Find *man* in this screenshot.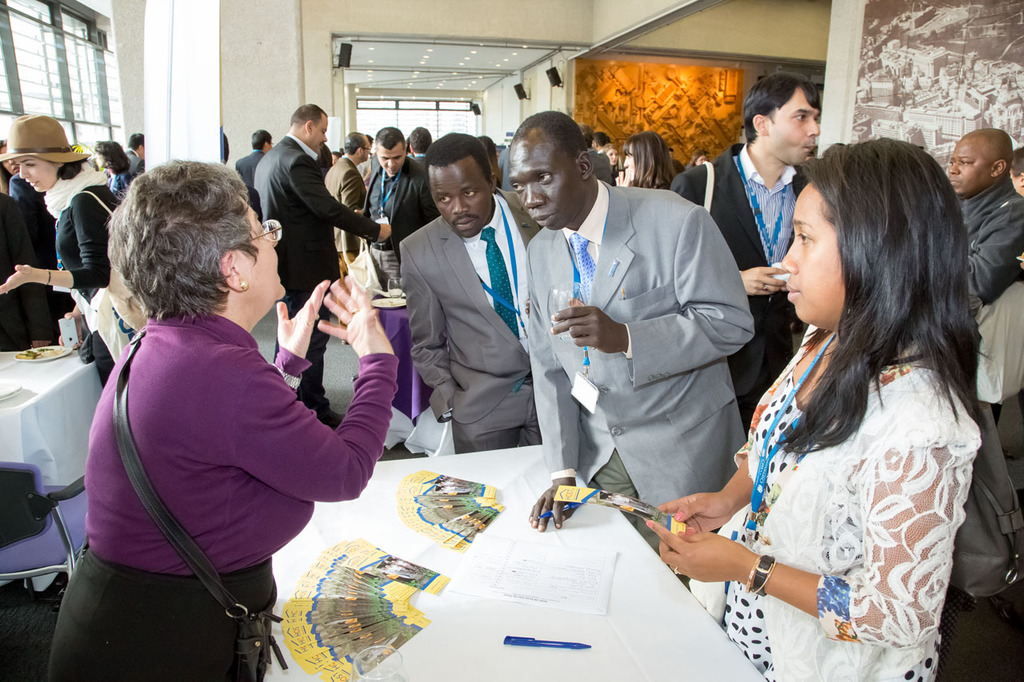
The bounding box for *man* is (left=121, top=129, right=147, bottom=172).
